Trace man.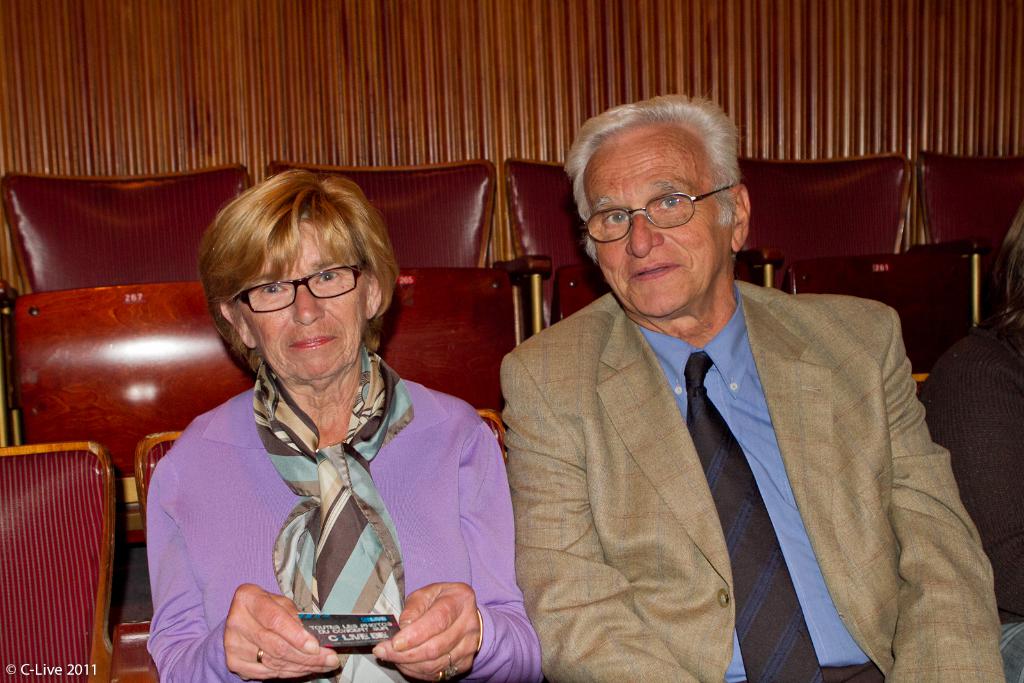
Traced to region(459, 115, 989, 670).
